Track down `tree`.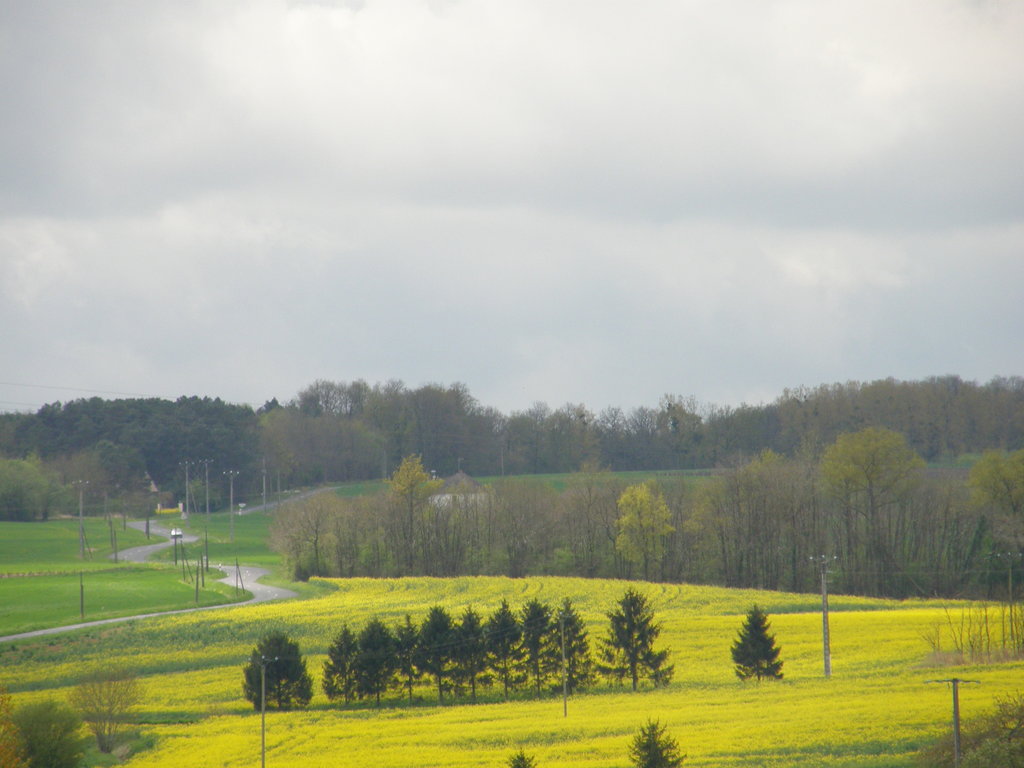
Tracked to box=[508, 741, 537, 767].
